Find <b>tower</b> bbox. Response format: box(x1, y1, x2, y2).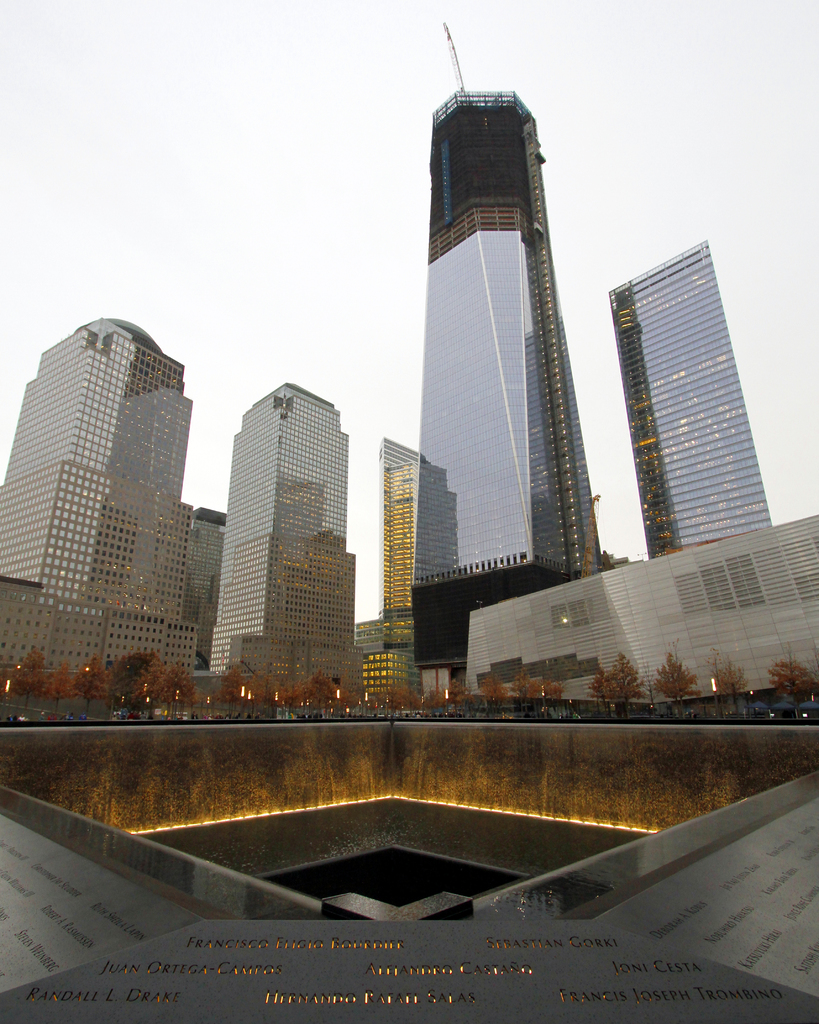
box(203, 376, 361, 706).
